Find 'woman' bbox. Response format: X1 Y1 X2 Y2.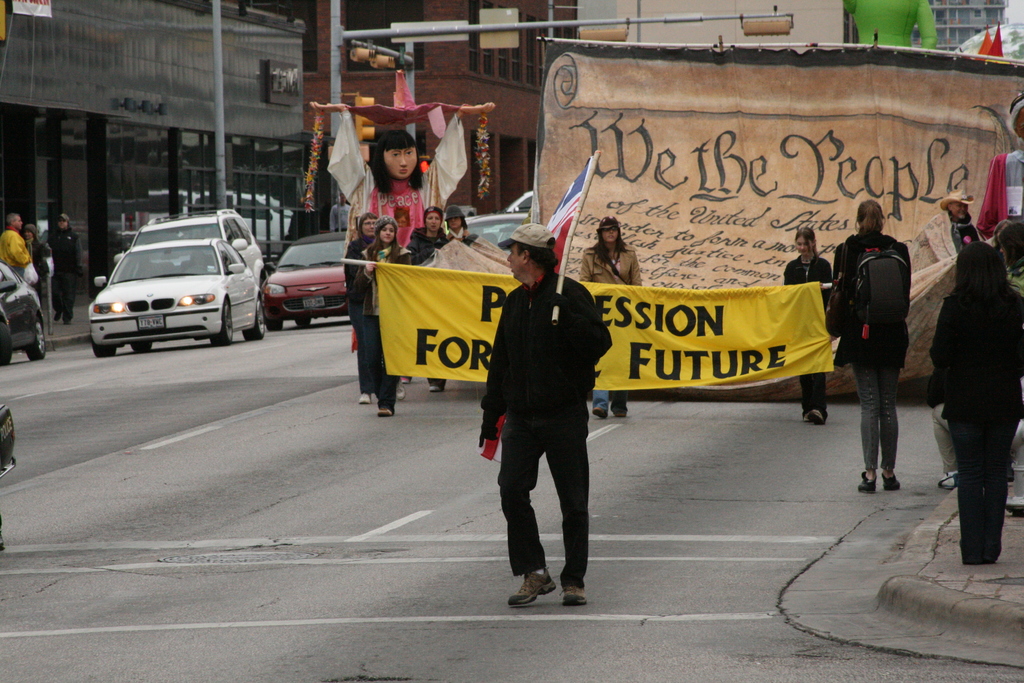
580 210 650 421.
